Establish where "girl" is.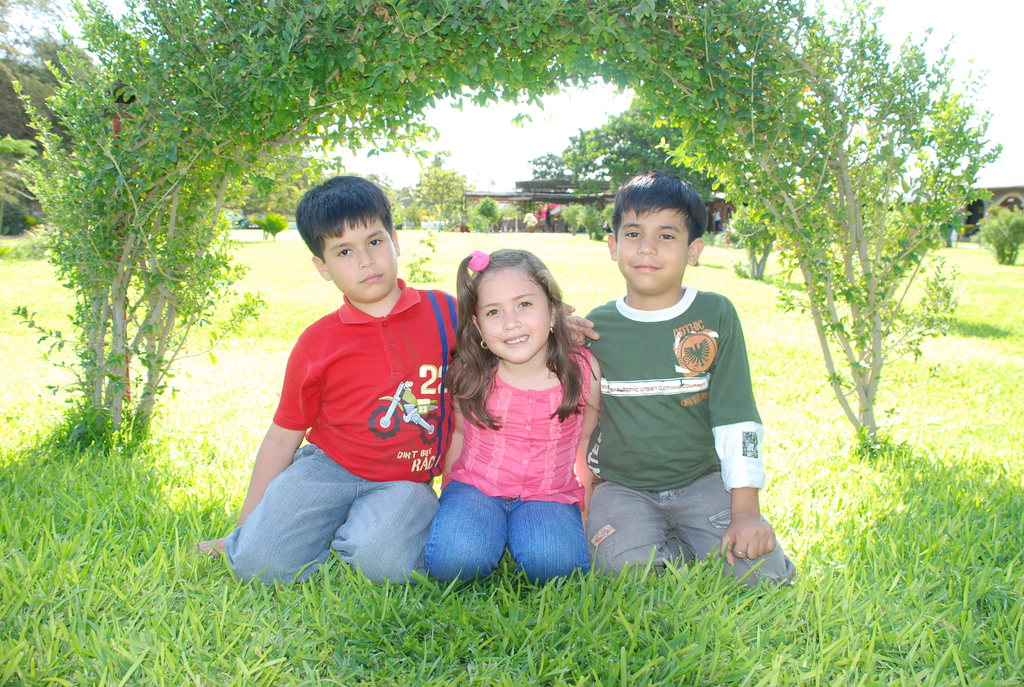
Established at 417,250,611,579.
